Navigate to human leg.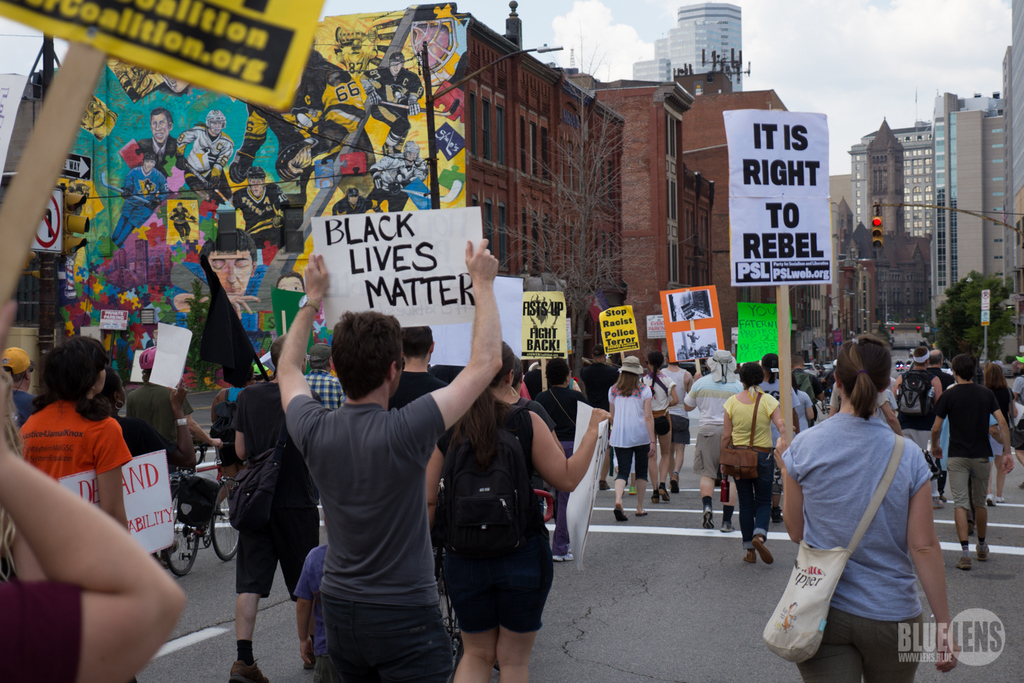
Navigation target: box=[499, 529, 549, 682].
